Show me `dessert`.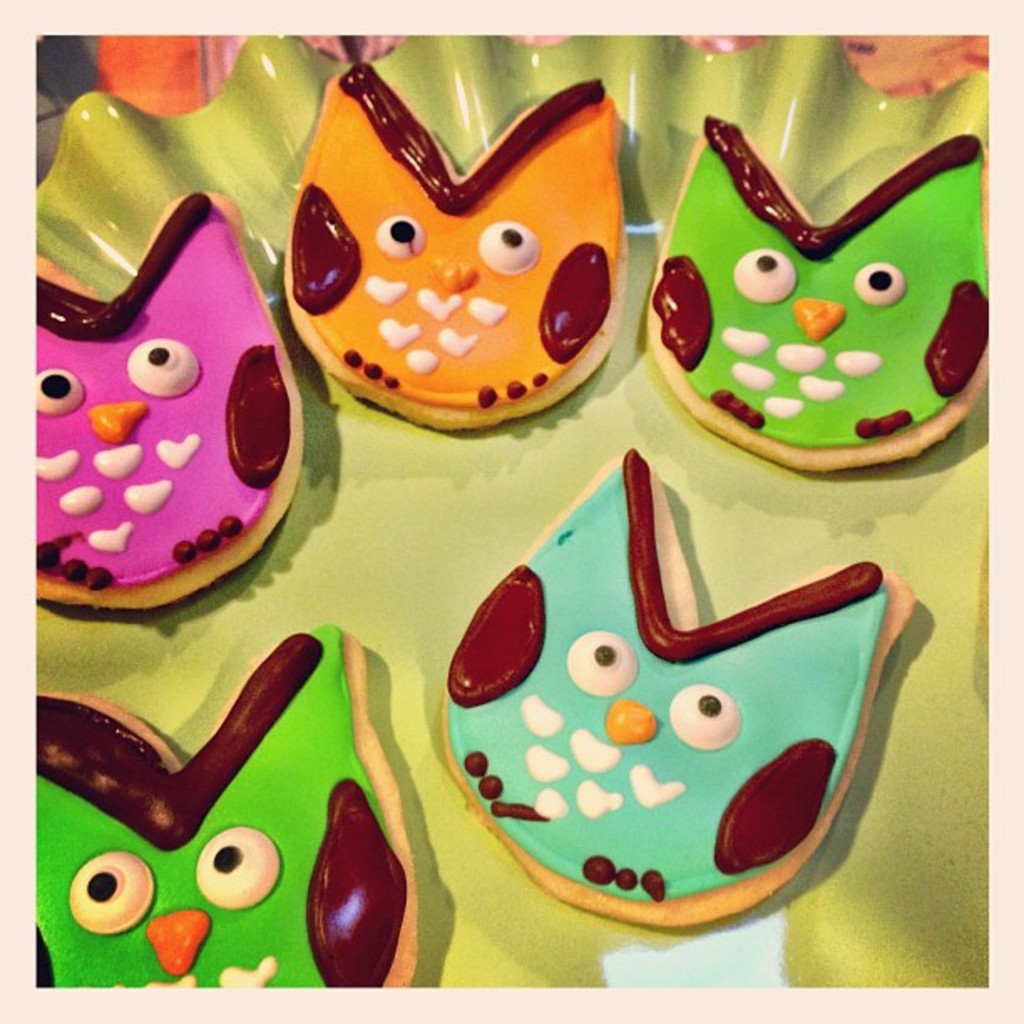
`dessert` is here: box=[37, 622, 422, 986].
